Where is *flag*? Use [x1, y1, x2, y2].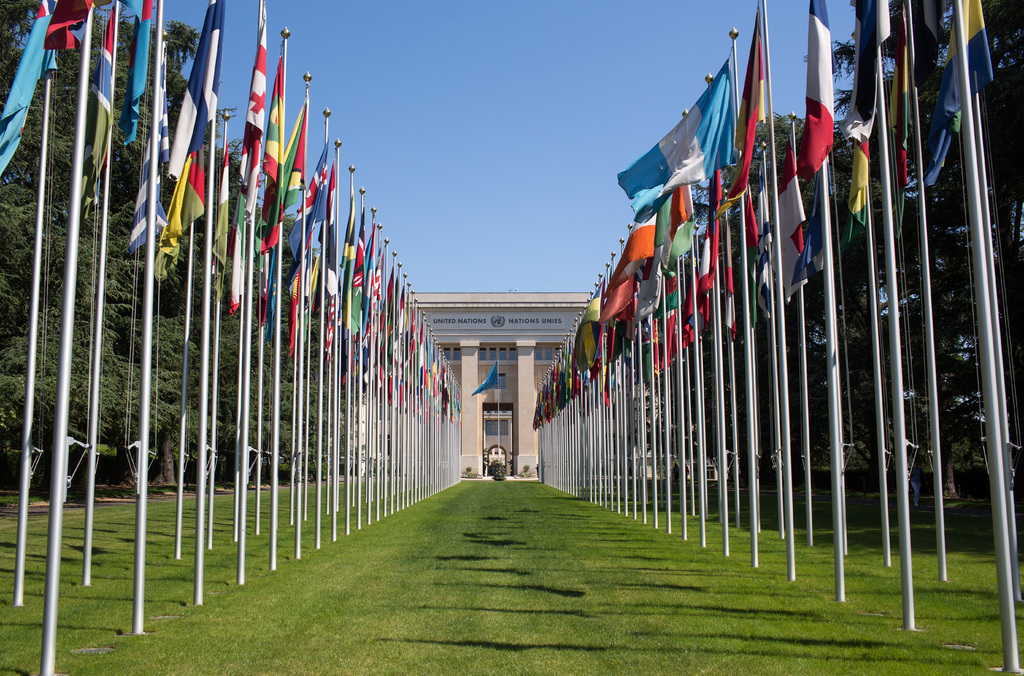
[853, 0, 877, 228].
